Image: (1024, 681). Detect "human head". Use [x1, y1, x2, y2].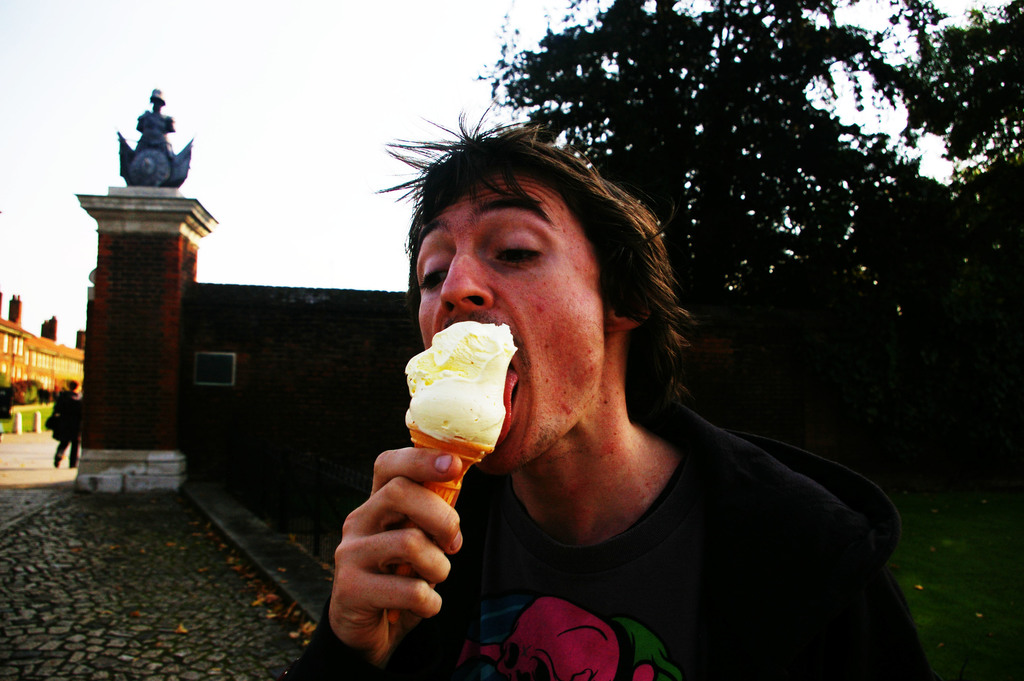
[360, 126, 682, 386].
